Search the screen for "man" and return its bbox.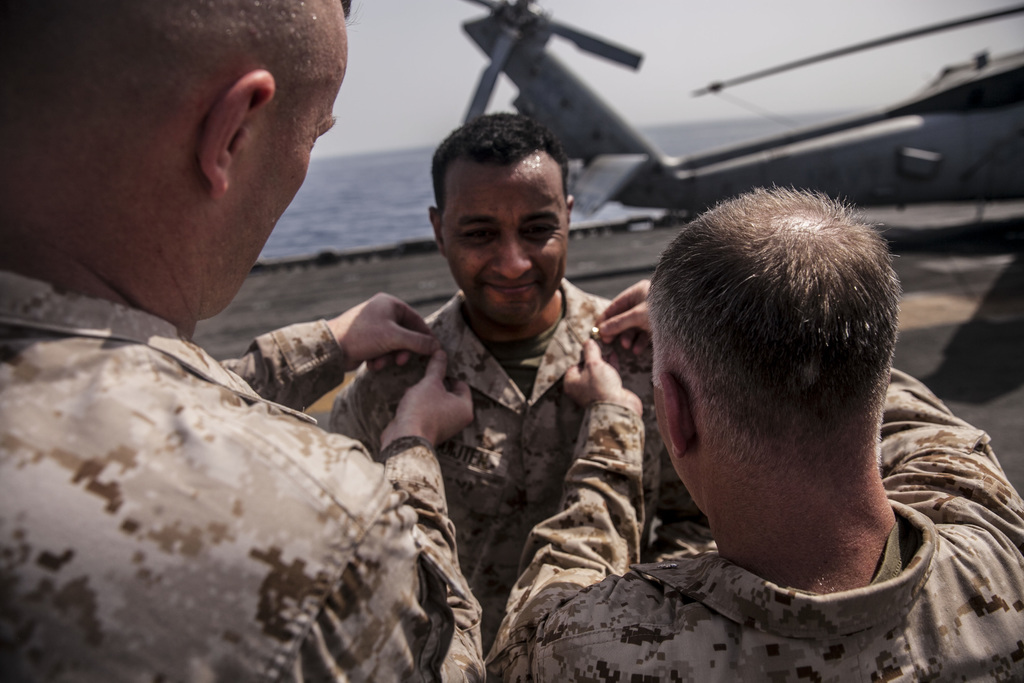
Found: [left=0, top=0, right=483, bottom=682].
